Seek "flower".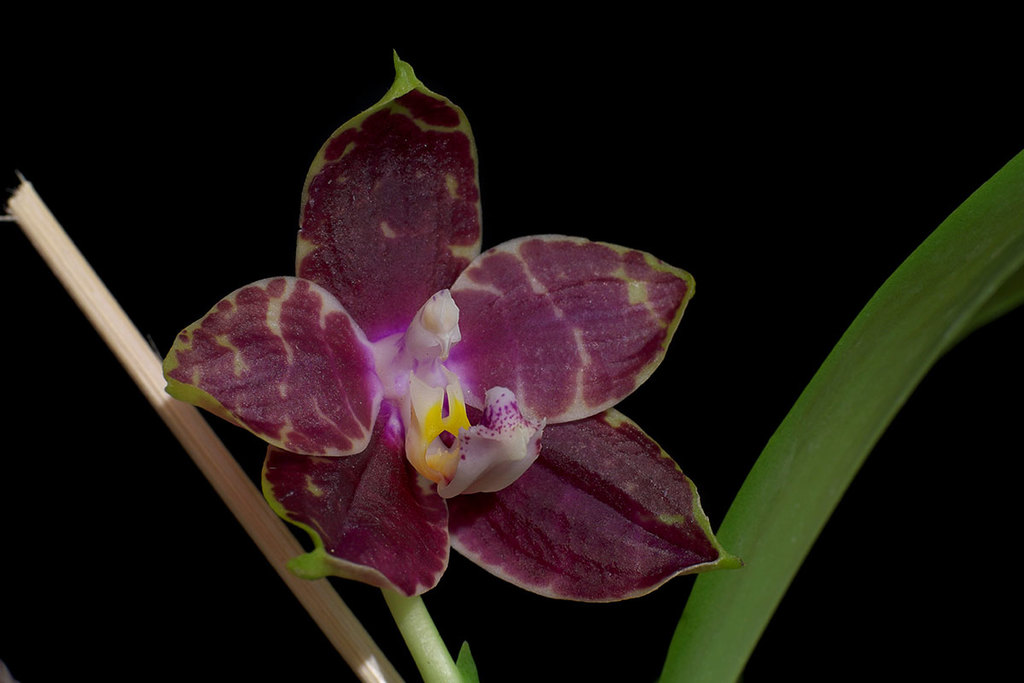
x1=158, y1=50, x2=745, y2=605.
